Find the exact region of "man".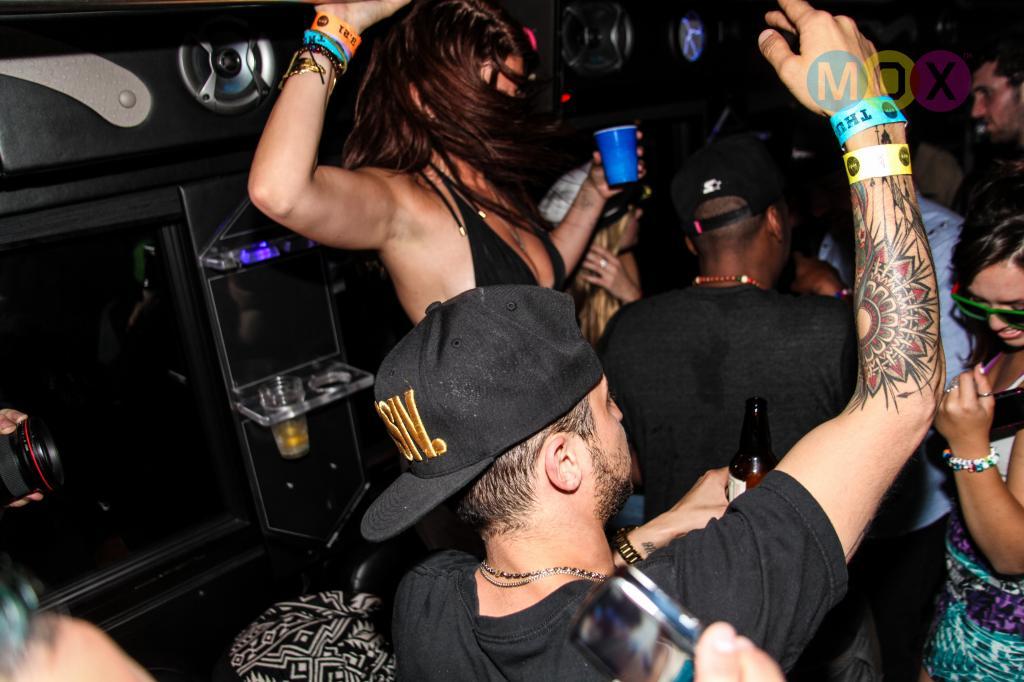
Exact region: BBox(360, 0, 948, 681).
